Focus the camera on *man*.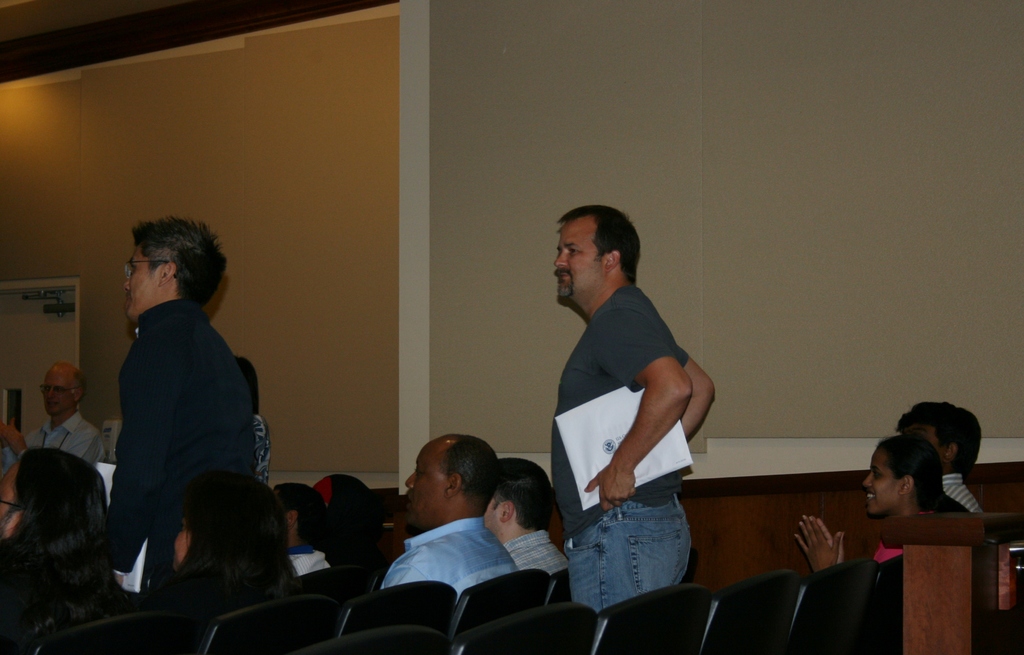
Focus region: x1=0, y1=361, x2=99, y2=473.
